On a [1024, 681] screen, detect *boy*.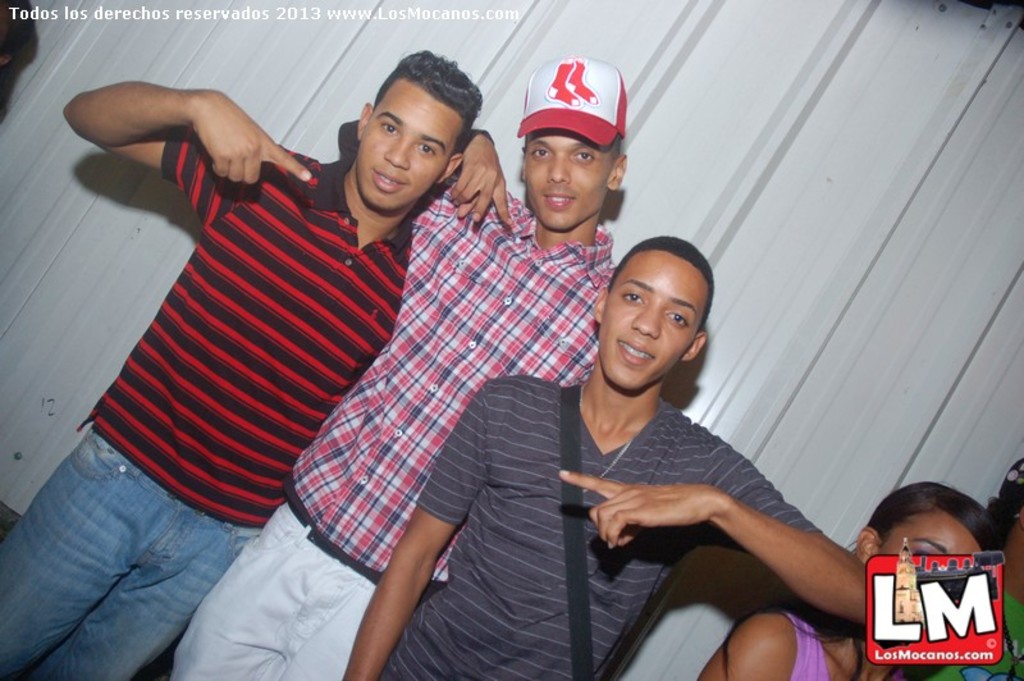
box=[342, 234, 879, 680].
